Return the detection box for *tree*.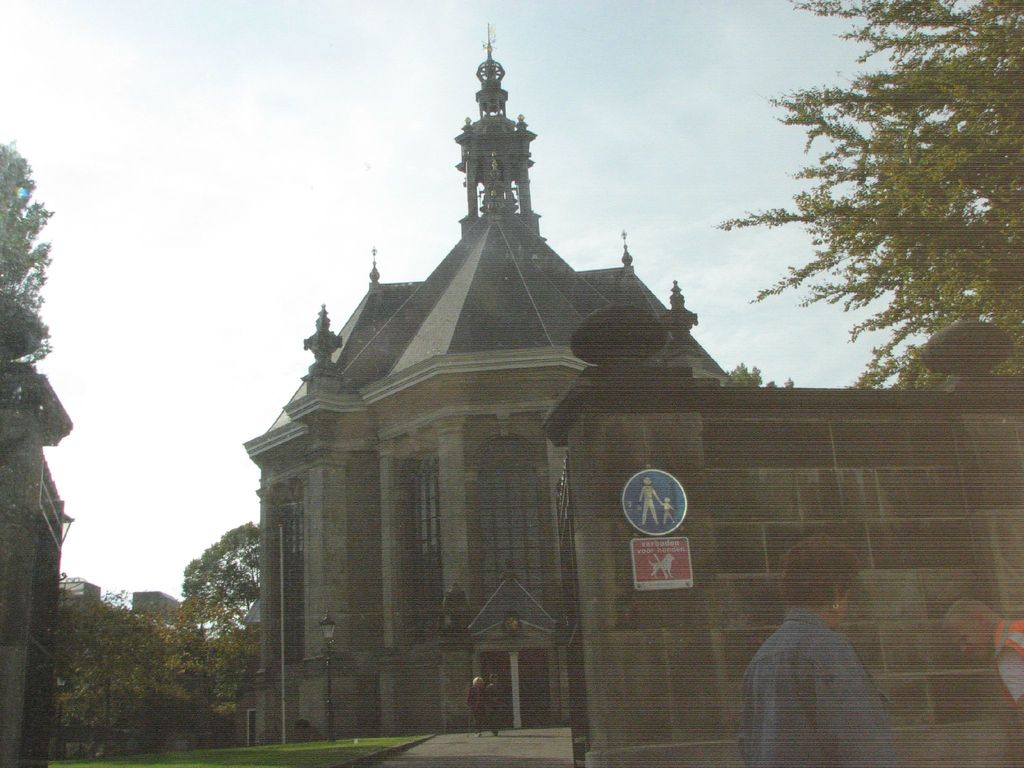
182,517,260,630.
